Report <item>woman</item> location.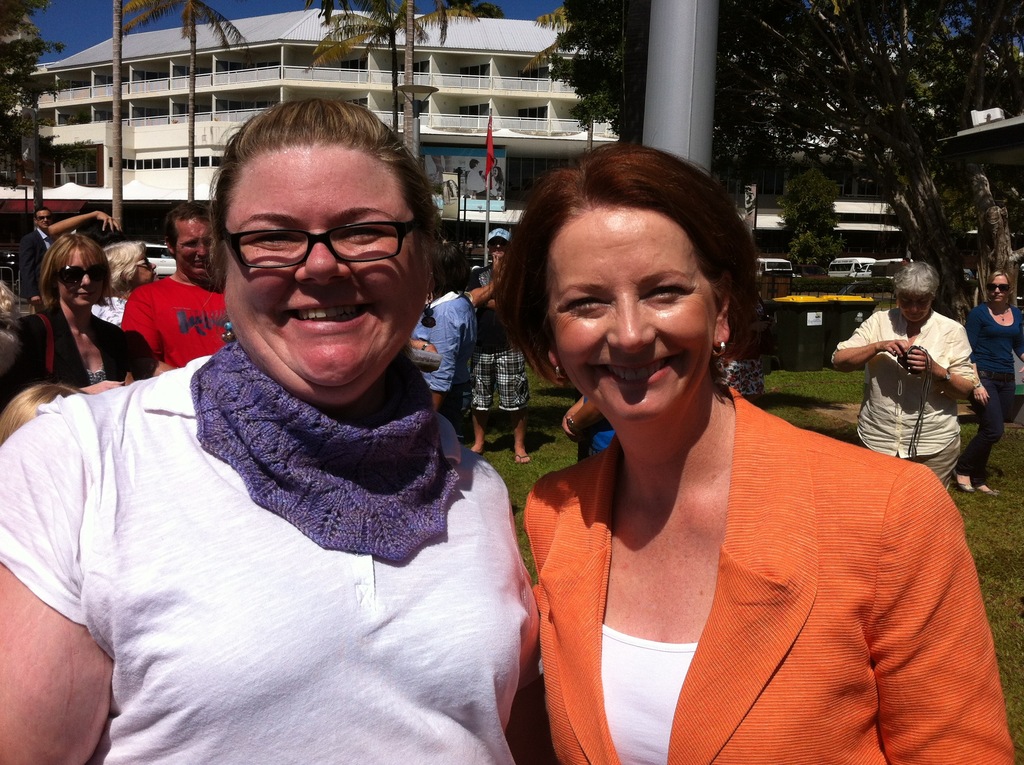
Report: box(409, 235, 480, 433).
